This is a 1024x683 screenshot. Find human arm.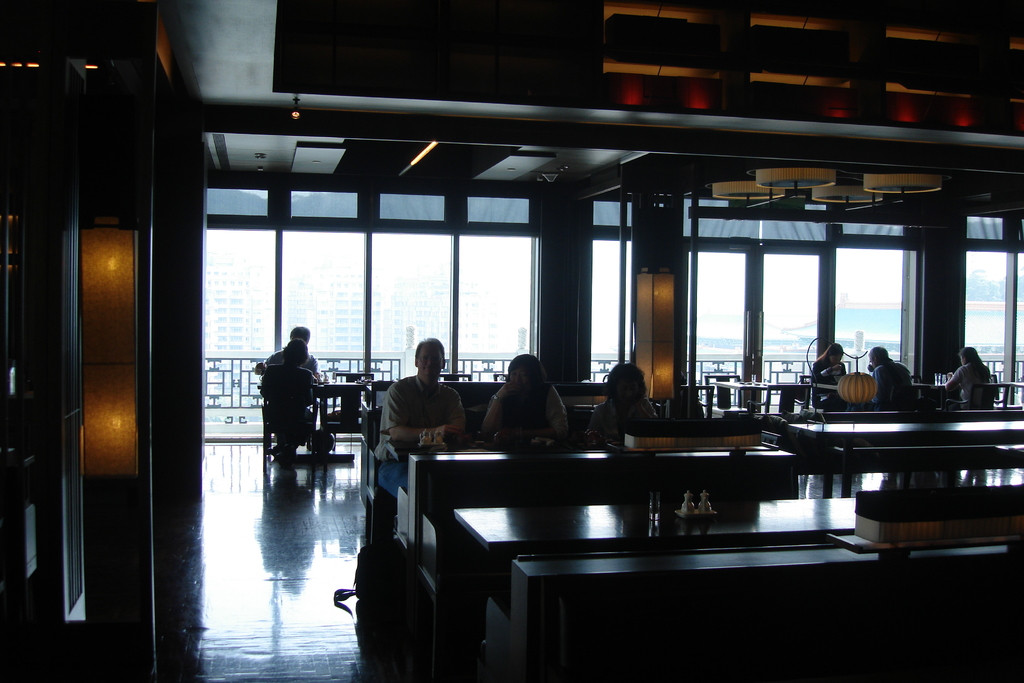
Bounding box: (482, 381, 520, 437).
